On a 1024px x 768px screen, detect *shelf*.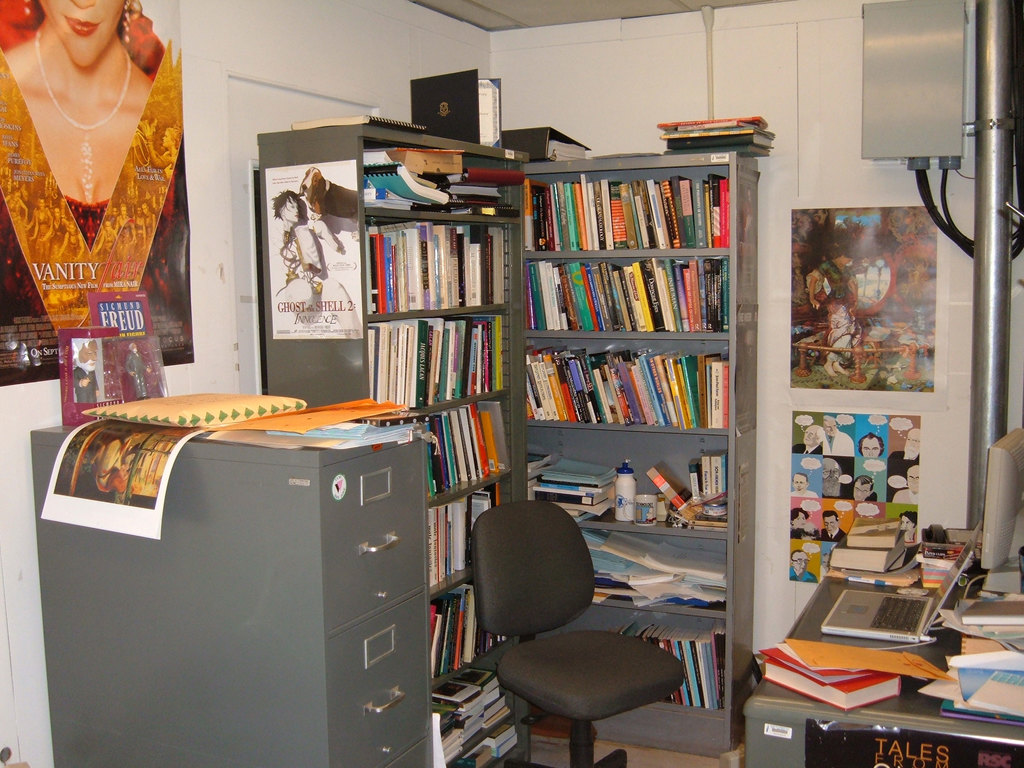
[259,116,754,767].
